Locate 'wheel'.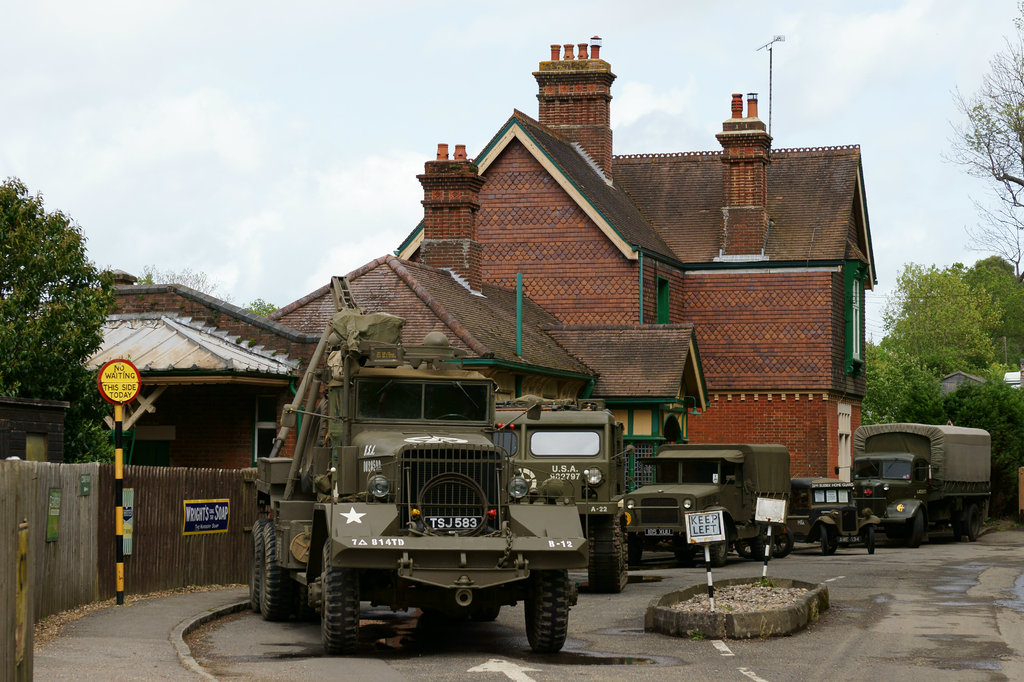
Bounding box: locate(966, 505, 982, 539).
